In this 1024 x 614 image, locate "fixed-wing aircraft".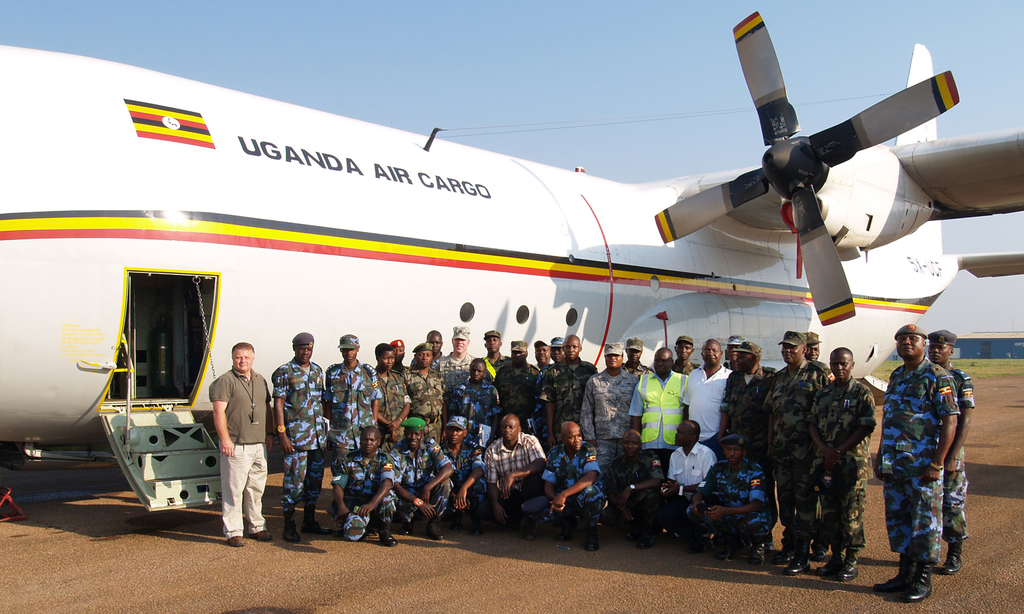
Bounding box: region(0, 7, 1023, 519).
